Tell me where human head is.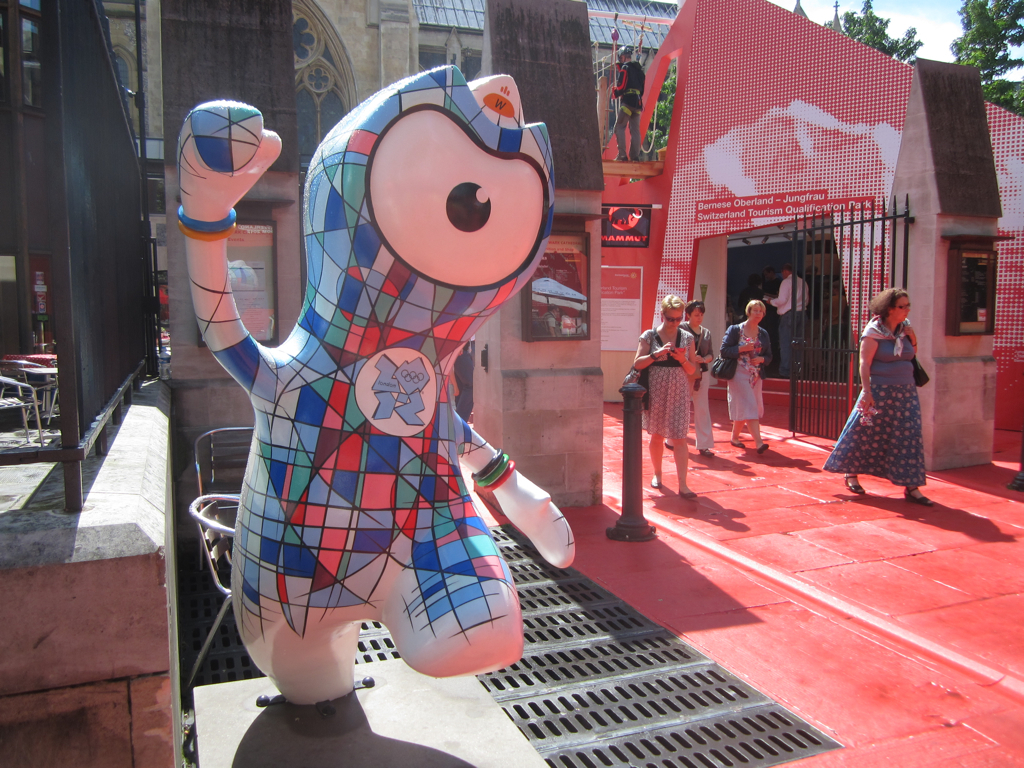
human head is at 873 285 912 322.
